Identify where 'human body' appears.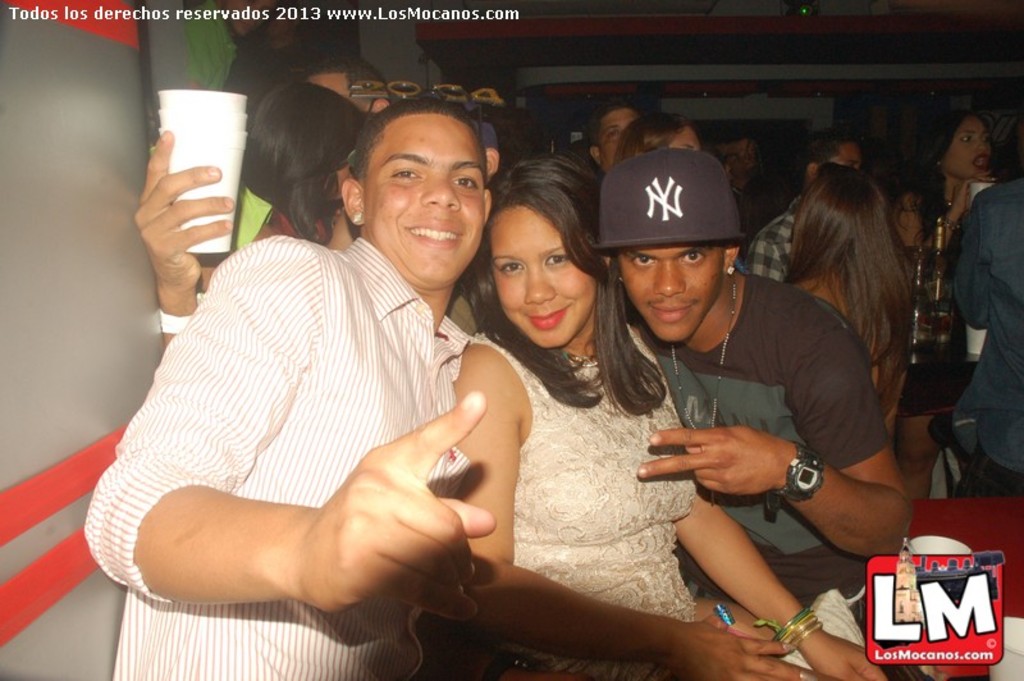
Appears at {"left": 442, "top": 155, "right": 892, "bottom": 680}.
